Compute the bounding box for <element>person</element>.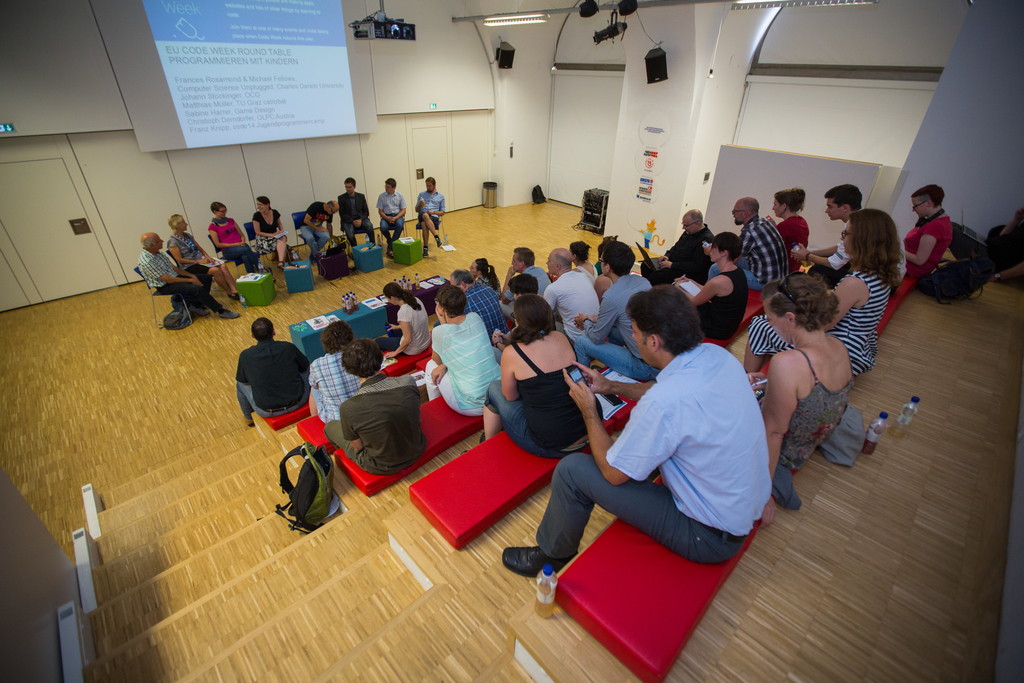
detection(732, 254, 860, 504).
